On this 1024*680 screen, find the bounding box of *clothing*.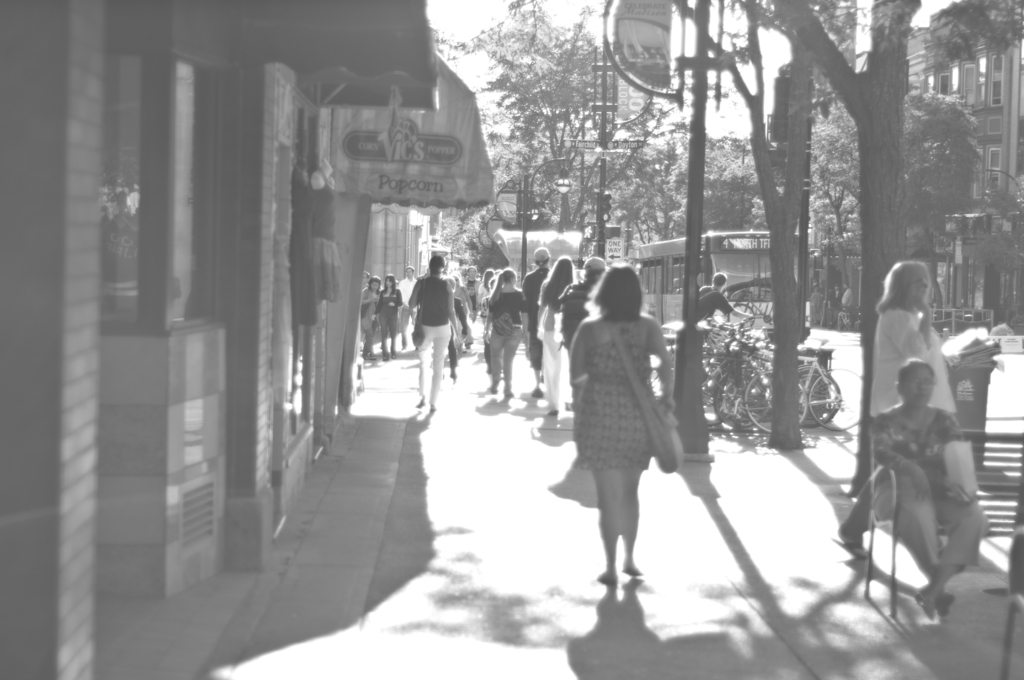
Bounding box: bbox=[466, 280, 481, 314].
